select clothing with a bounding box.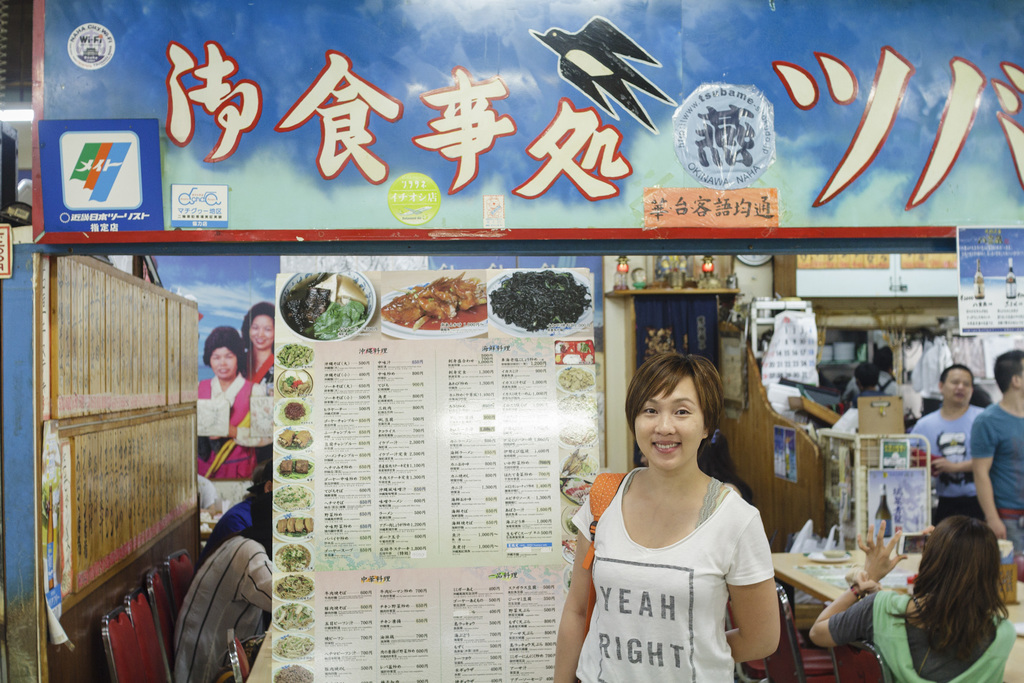
box=[968, 399, 1023, 557].
